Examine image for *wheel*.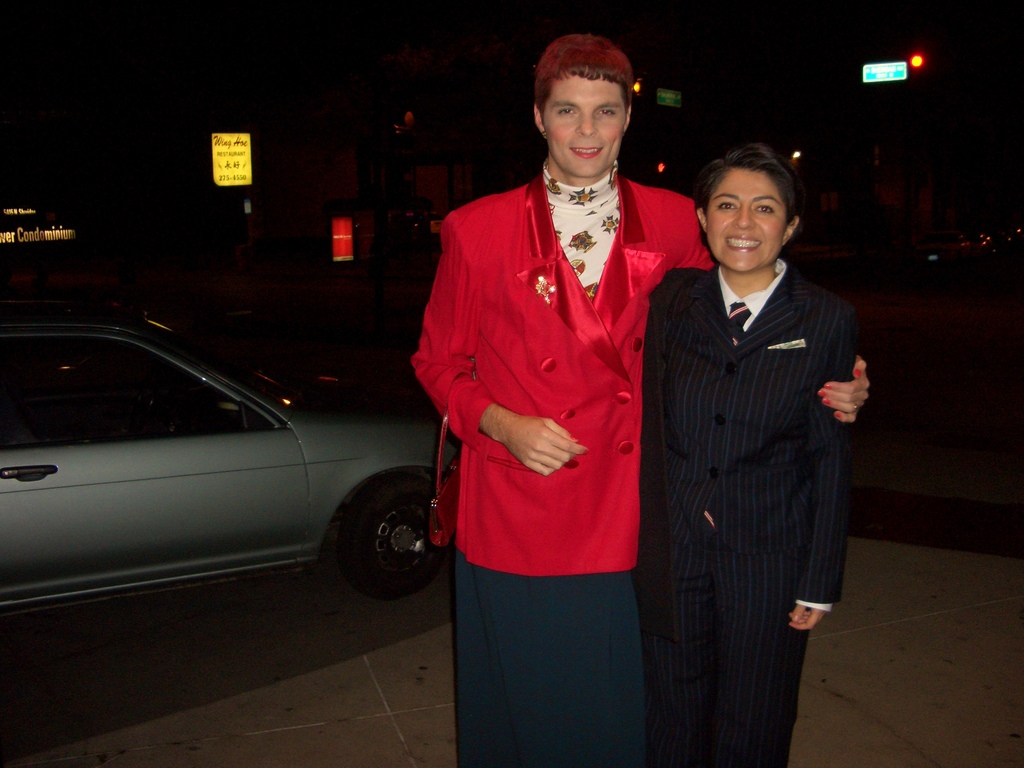
Examination result: 328 478 435 609.
